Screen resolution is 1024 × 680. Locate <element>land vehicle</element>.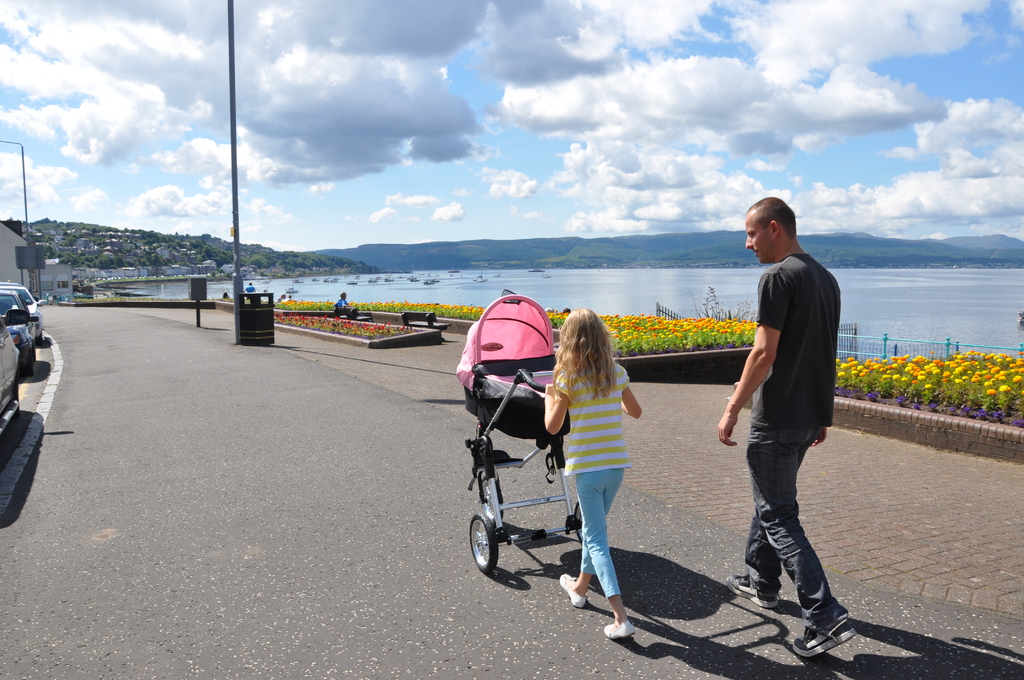
box(0, 284, 40, 341).
